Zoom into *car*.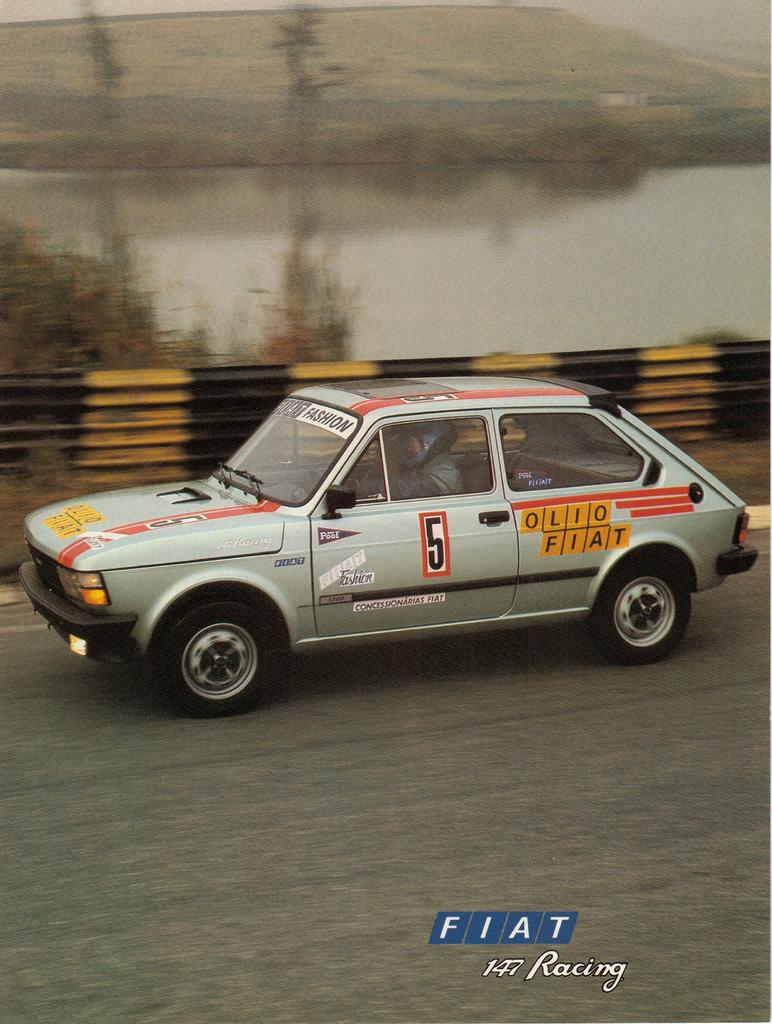
Zoom target: {"left": 20, "top": 368, "right": 753, "bottom": 718}.
